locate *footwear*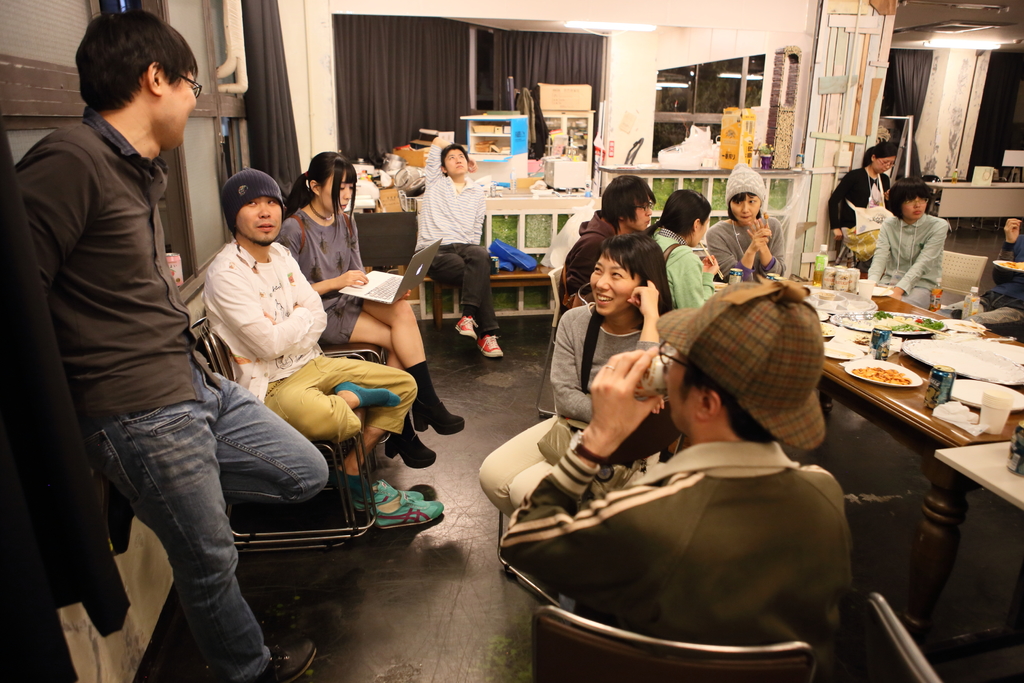
x1=353 y1=475 x2=444 y2=531
